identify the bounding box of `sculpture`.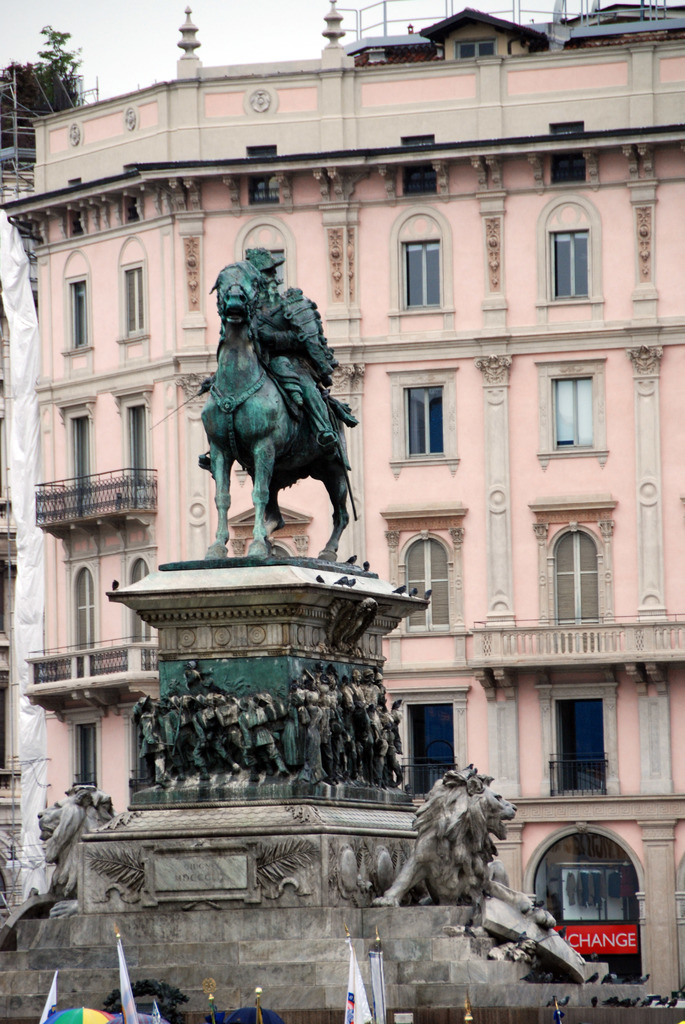
[left=184, top=248, right=343, bottom=477].
